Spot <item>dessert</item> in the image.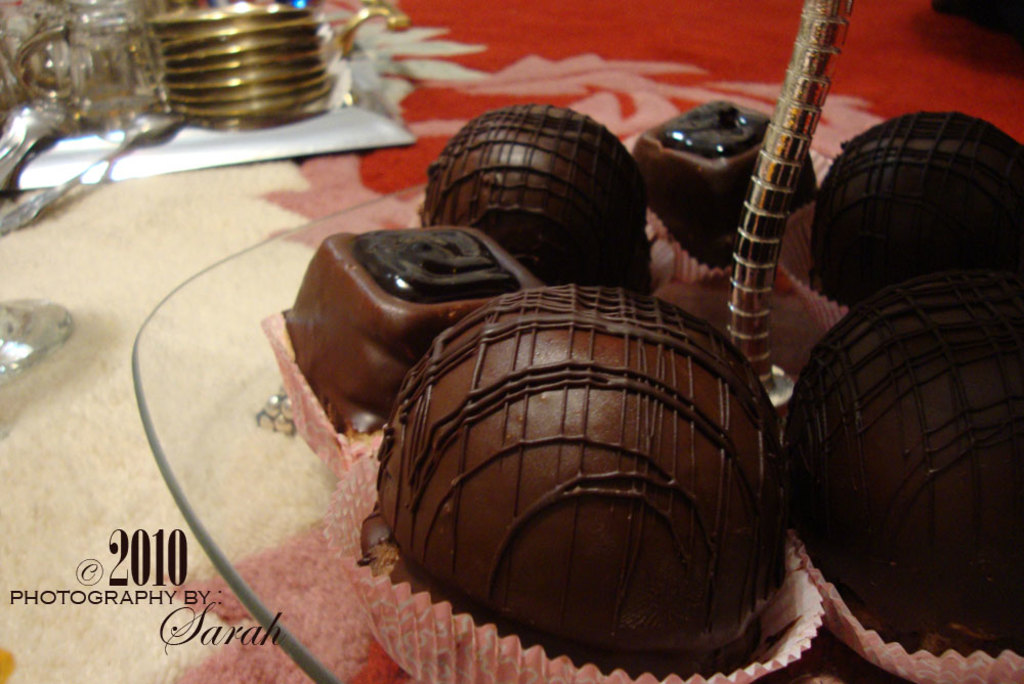
<item>dessert</item> found at <bbox>361, 284, 785, 681</bbox>.
